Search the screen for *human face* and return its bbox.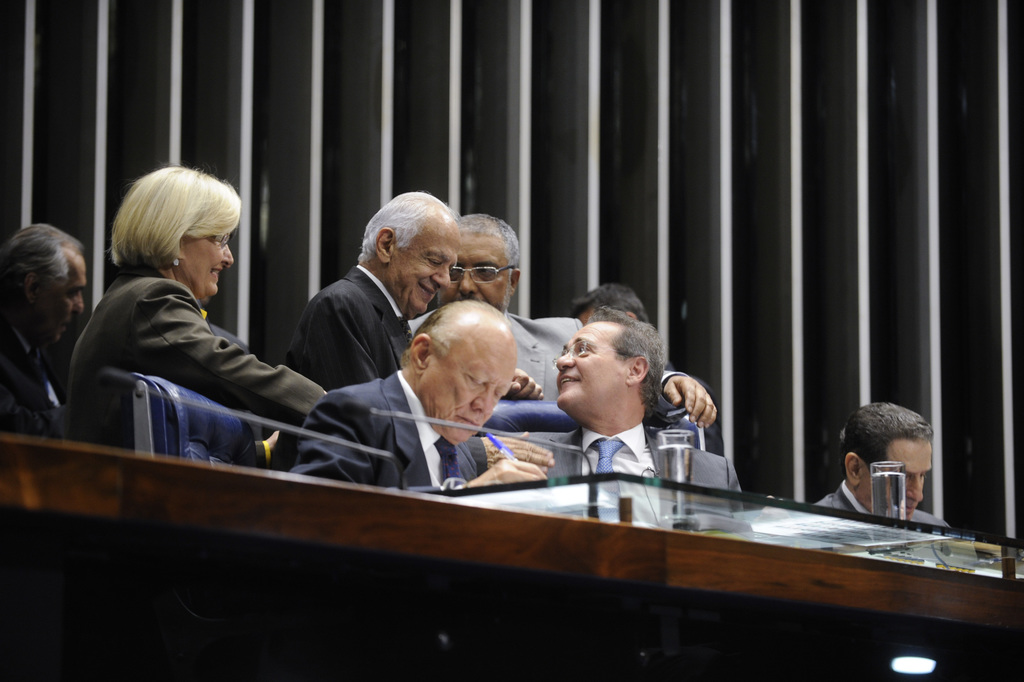
Found: left=437, top=234, right=517, bottom=311.
